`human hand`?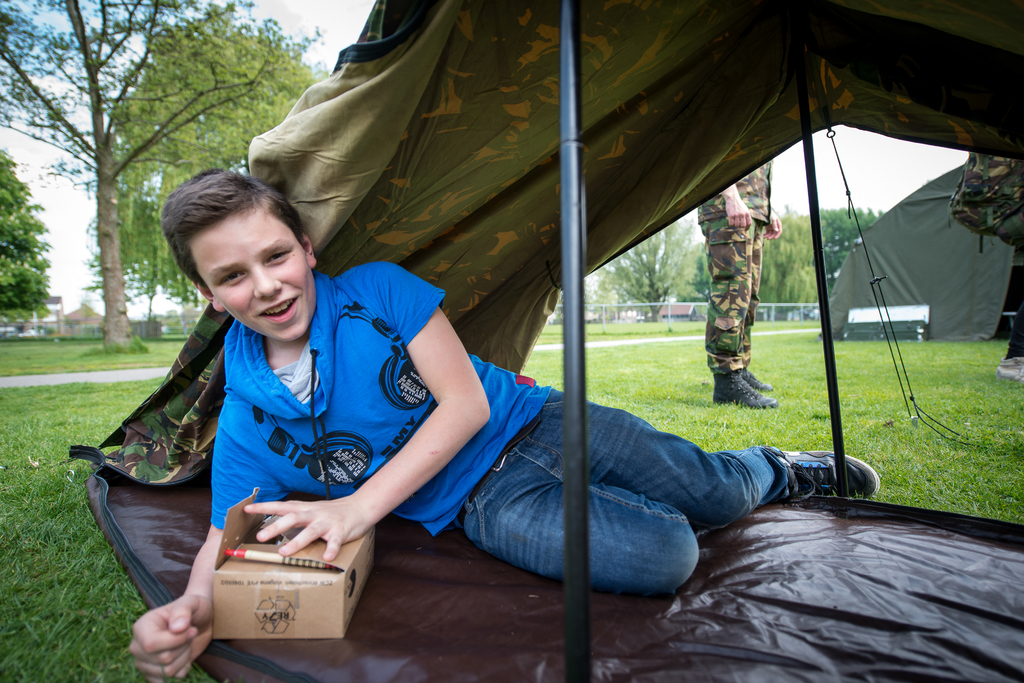
[127,575,207,677]
